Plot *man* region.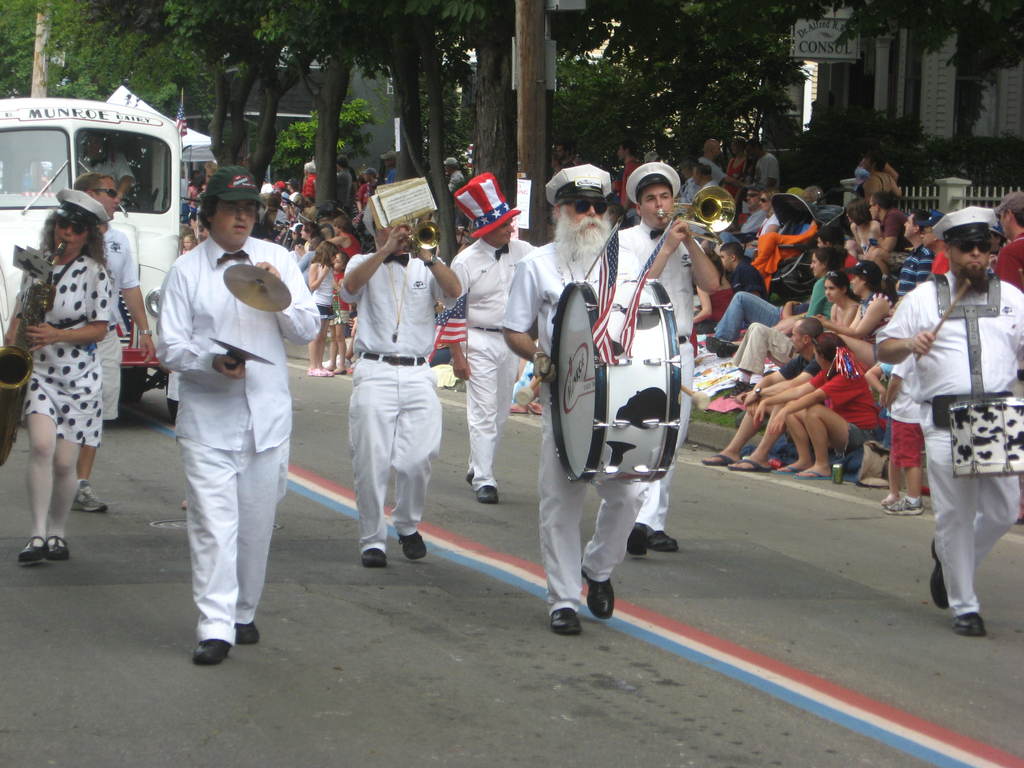
Plotted at [x1=989, y1=188, x2=1023, y2=301].
